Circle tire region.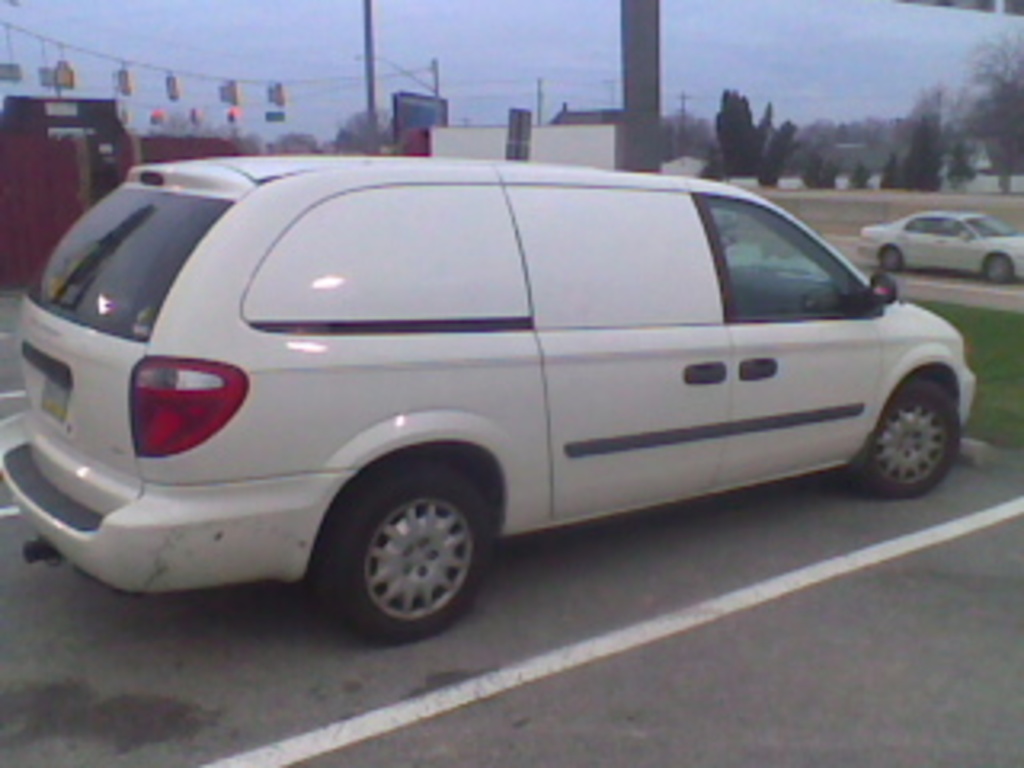
Region: (835,378,963,499).
